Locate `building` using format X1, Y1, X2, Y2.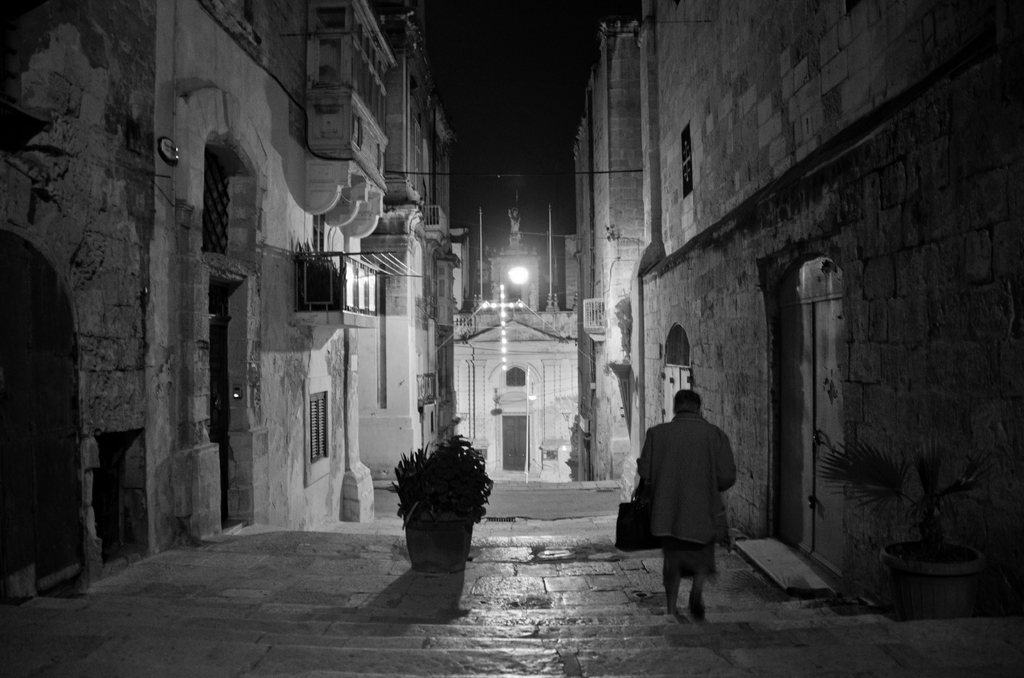
0, 0, 1023, 620.
